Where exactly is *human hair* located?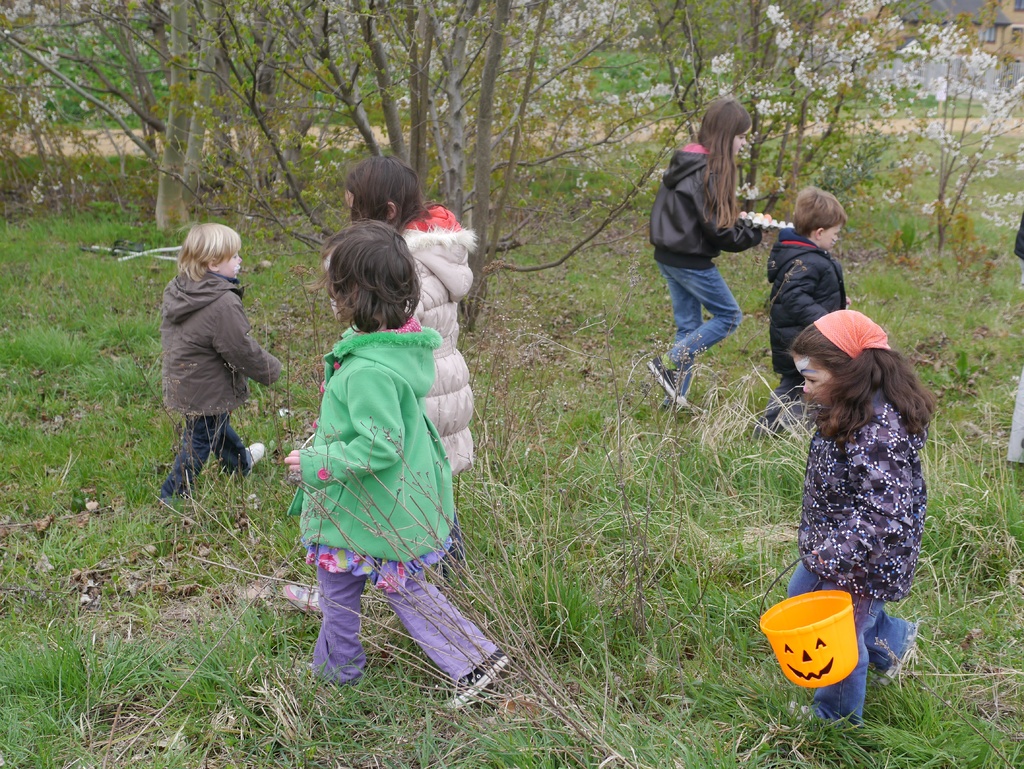
Its bounding box is detection(785, 304, 943, 435).
